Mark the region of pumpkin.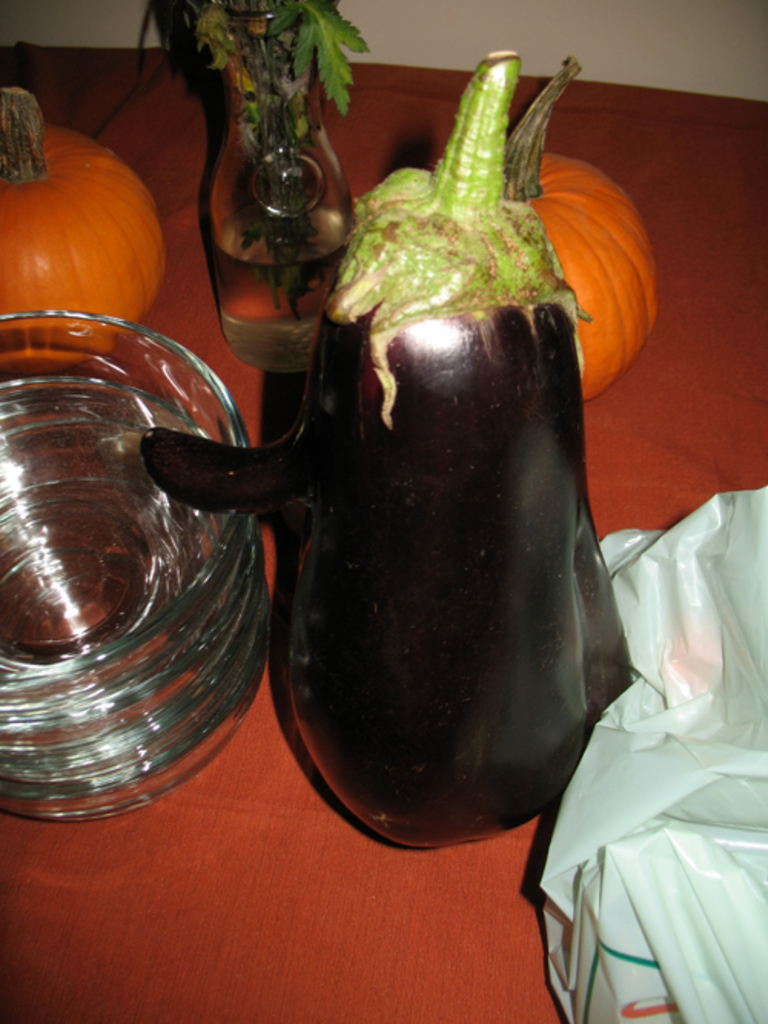
Region: l=502, t=51, r=656, b=402.
